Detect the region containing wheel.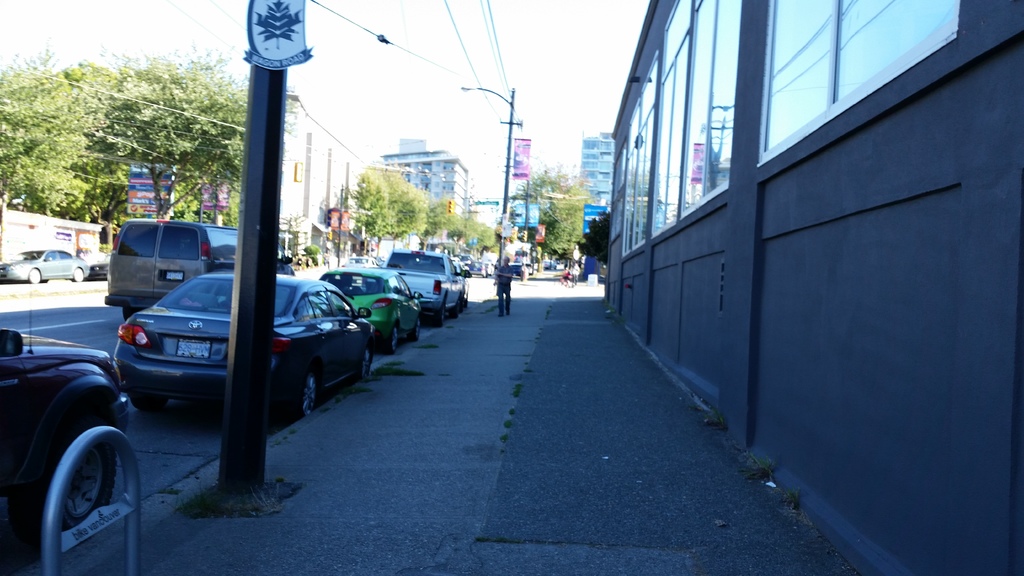
x1=430, y1=303, x2=450, y2=330.
